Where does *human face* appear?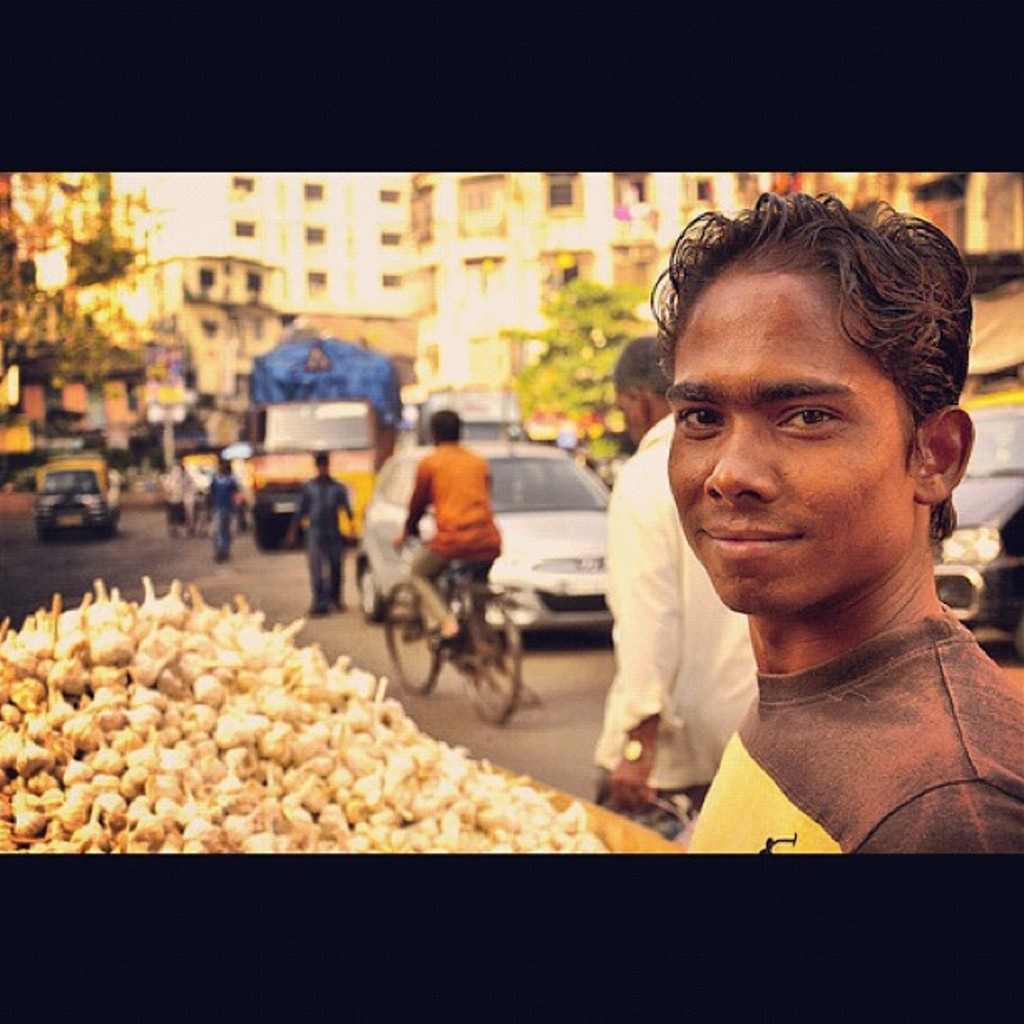
Appears at x1=651 y1=256 x2=927 y2=617.
